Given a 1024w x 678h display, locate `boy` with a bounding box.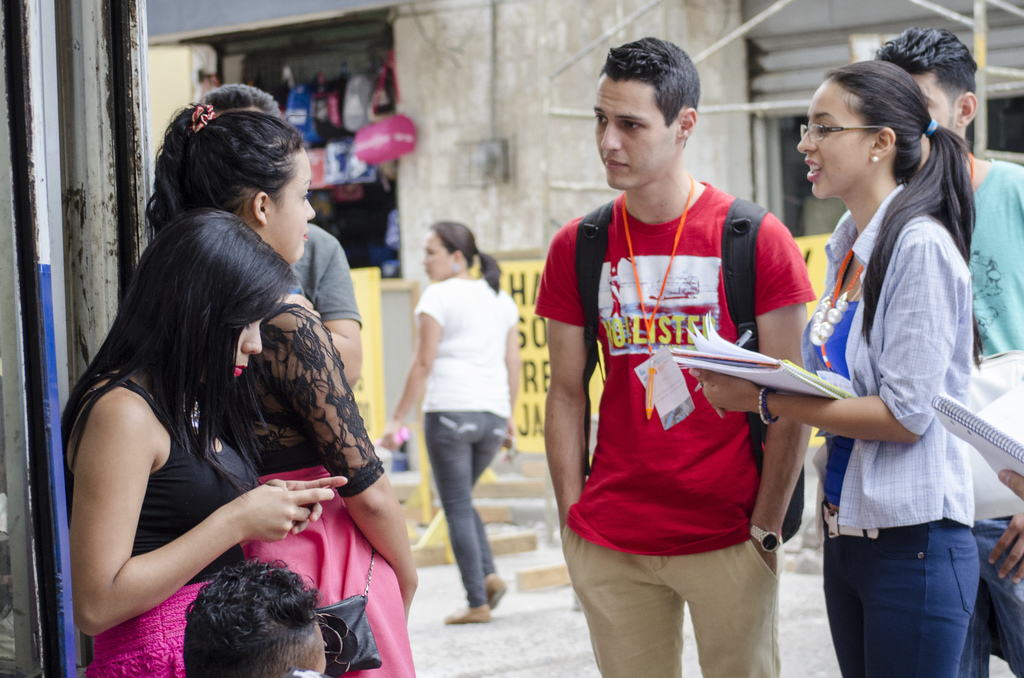
Located: {"left": 871, "top": 22, "right": 1023, "bottom": 677}.
